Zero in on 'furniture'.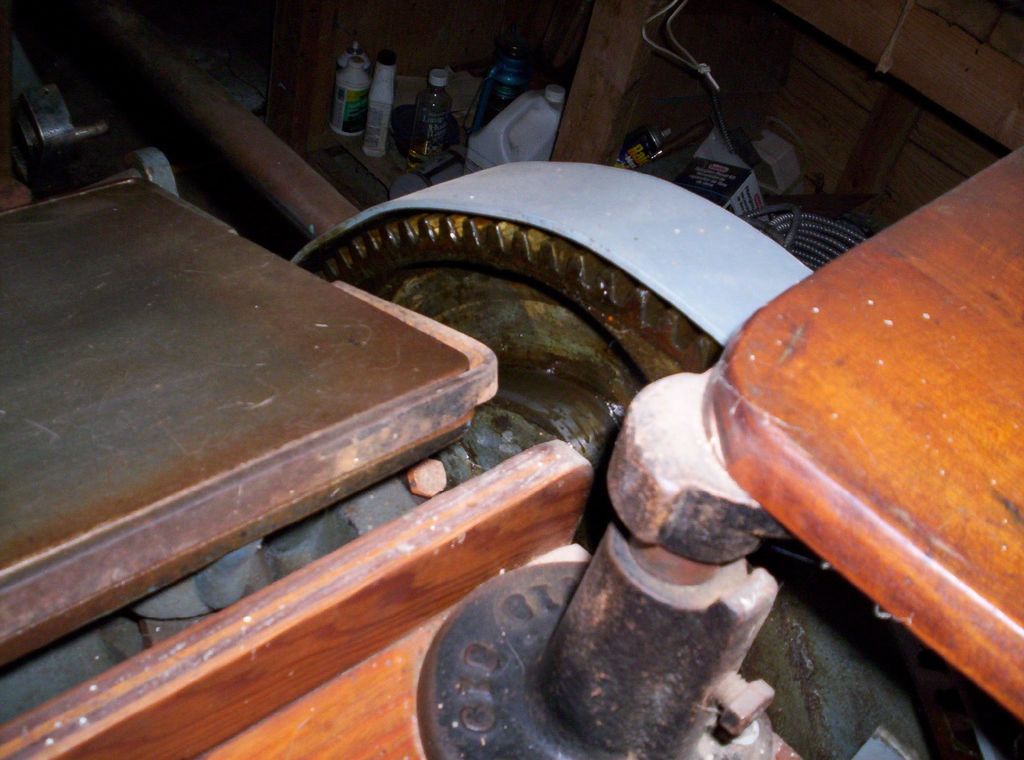
Zeroed in: left=107, top=0, right=671, bottom=238.
